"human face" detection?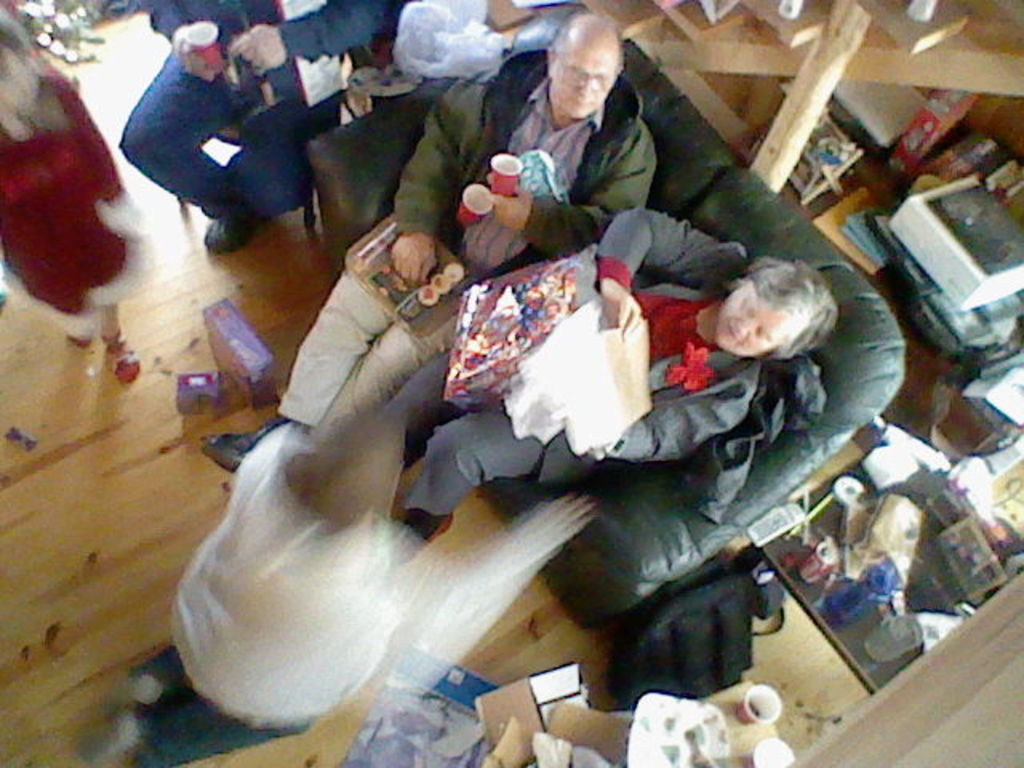
(717,285,797,355)
